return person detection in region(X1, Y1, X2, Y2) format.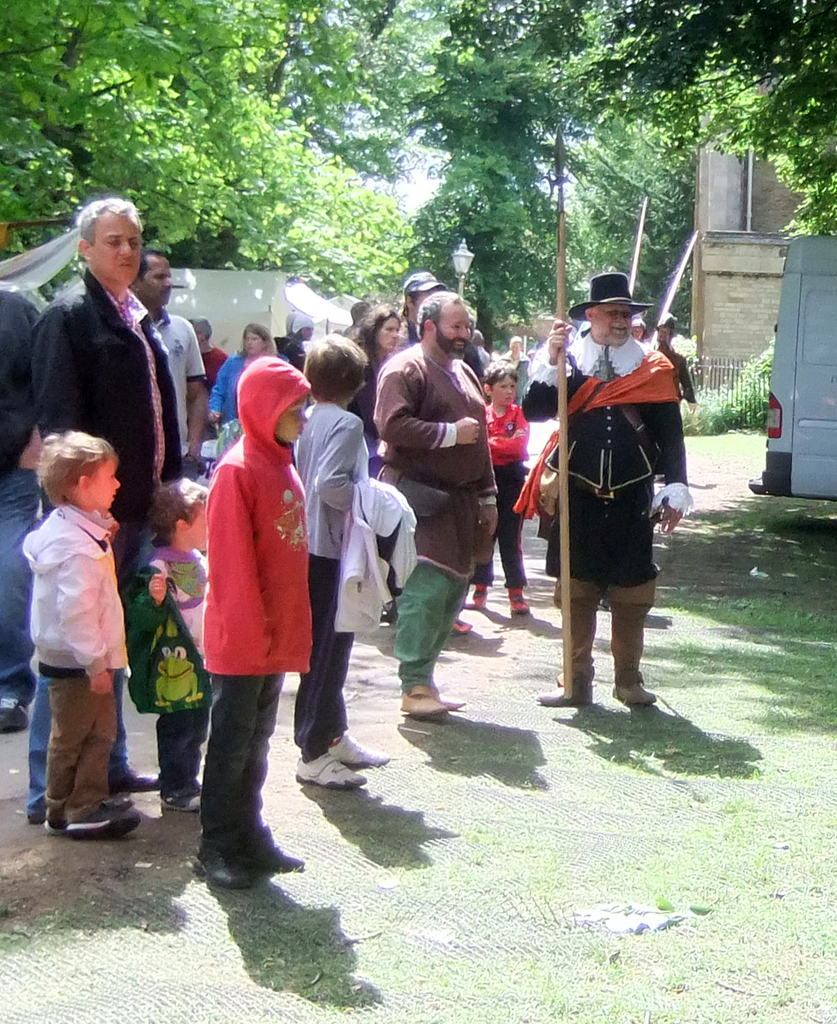
region(649, 307, 695, 409).
